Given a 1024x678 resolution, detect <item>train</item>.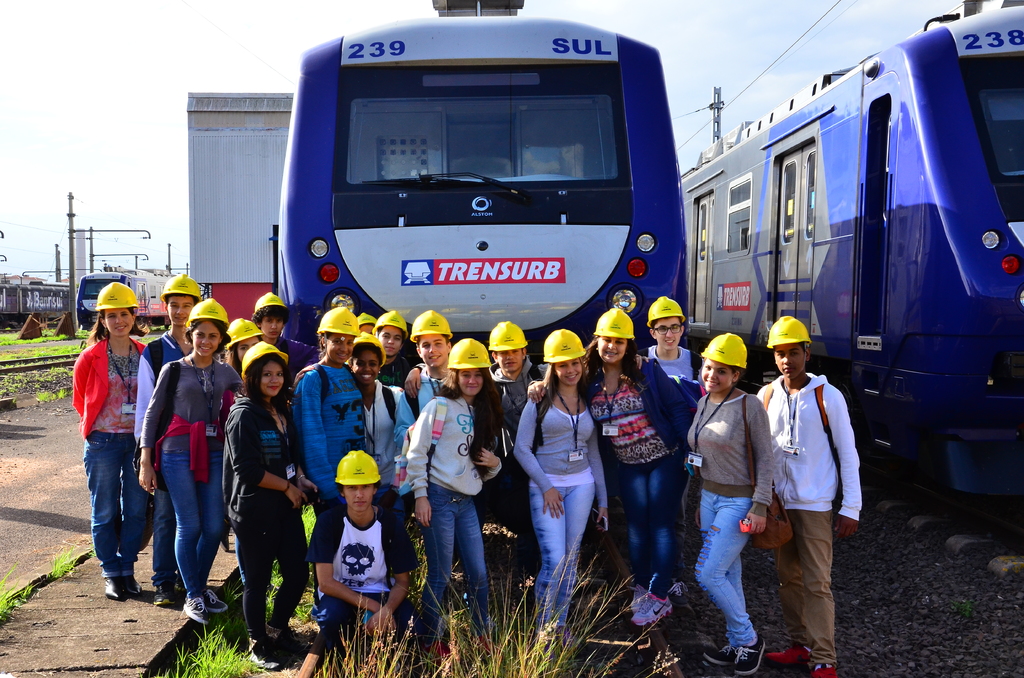
rect(689, 0, 1023, 526).
